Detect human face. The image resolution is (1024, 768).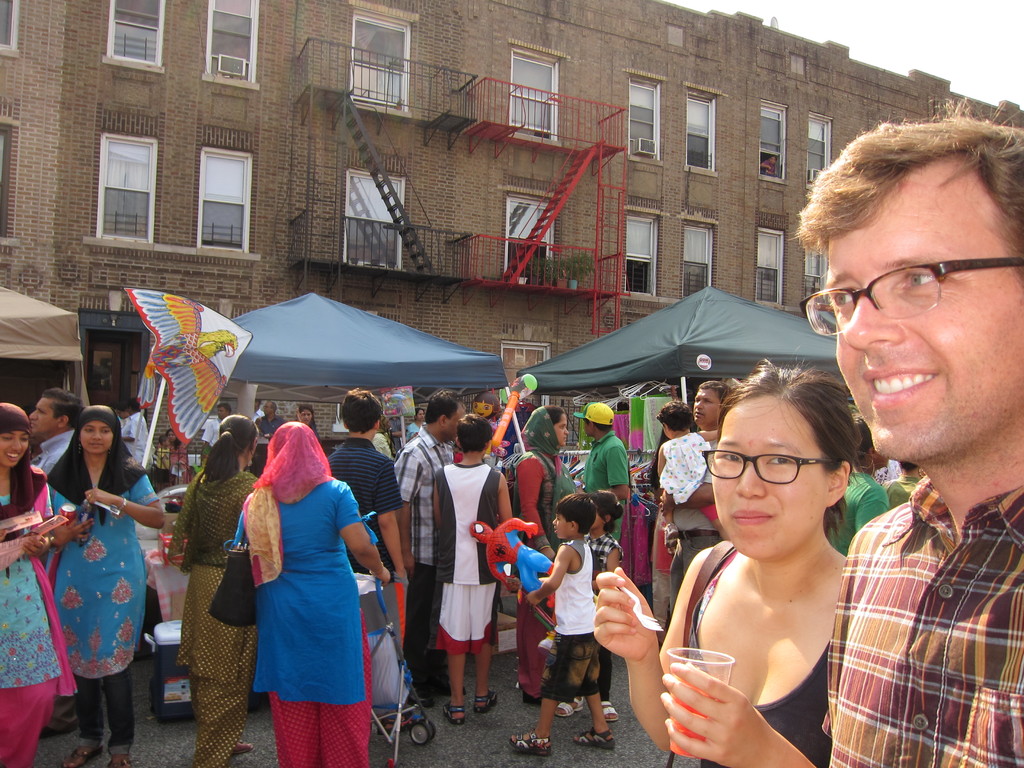
x1=554 y1=415 x2=570 y2=447.
